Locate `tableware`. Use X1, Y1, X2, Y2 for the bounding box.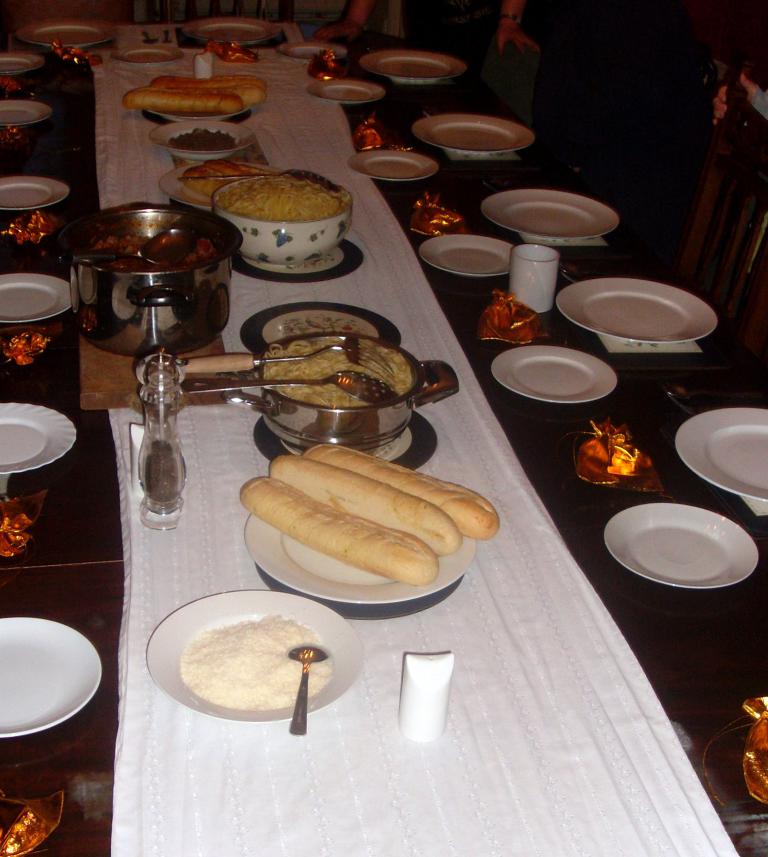
672, 405, 767, 502.
